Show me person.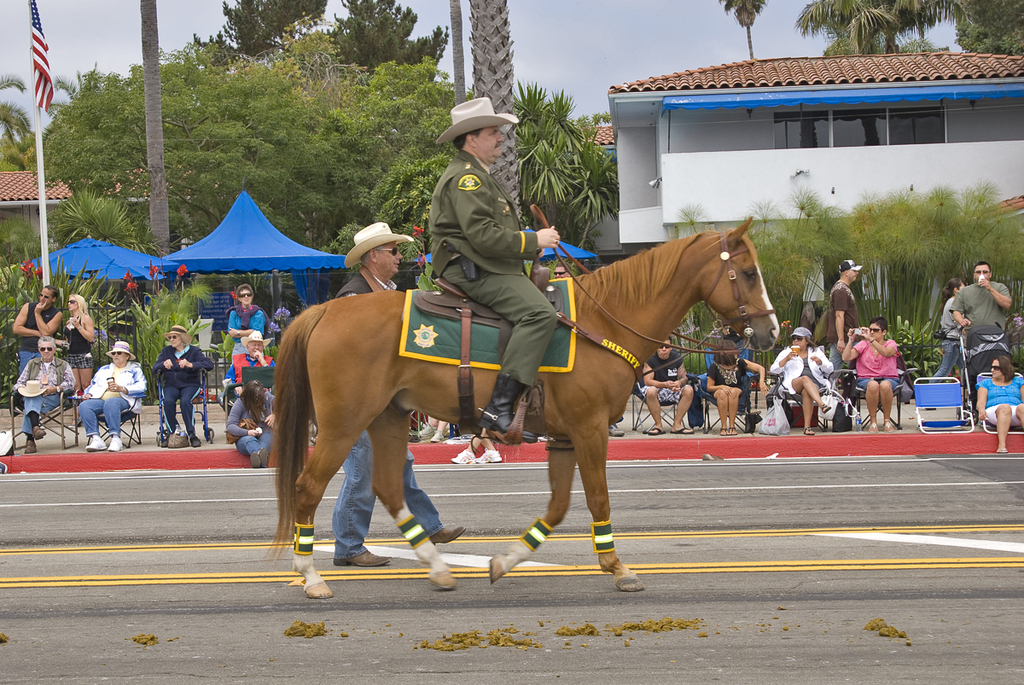
person is here: {"left": 225, "top": 283, "right": 264, "bottom": 377}.
